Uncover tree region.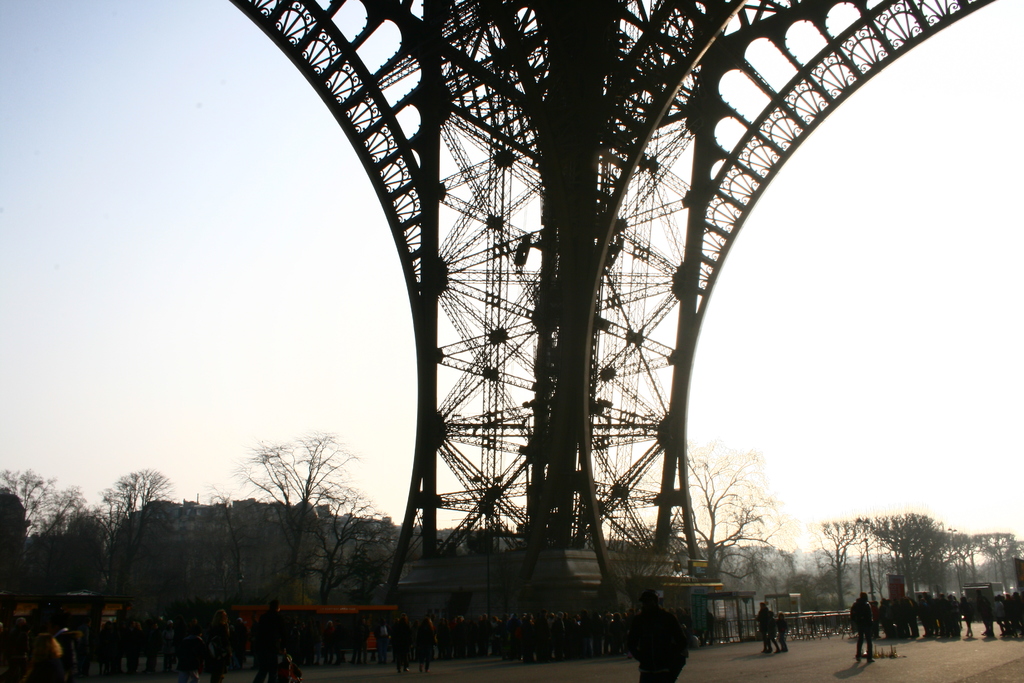
Uncovered: (x1=224, y1=442, x2=367, y2=602).
